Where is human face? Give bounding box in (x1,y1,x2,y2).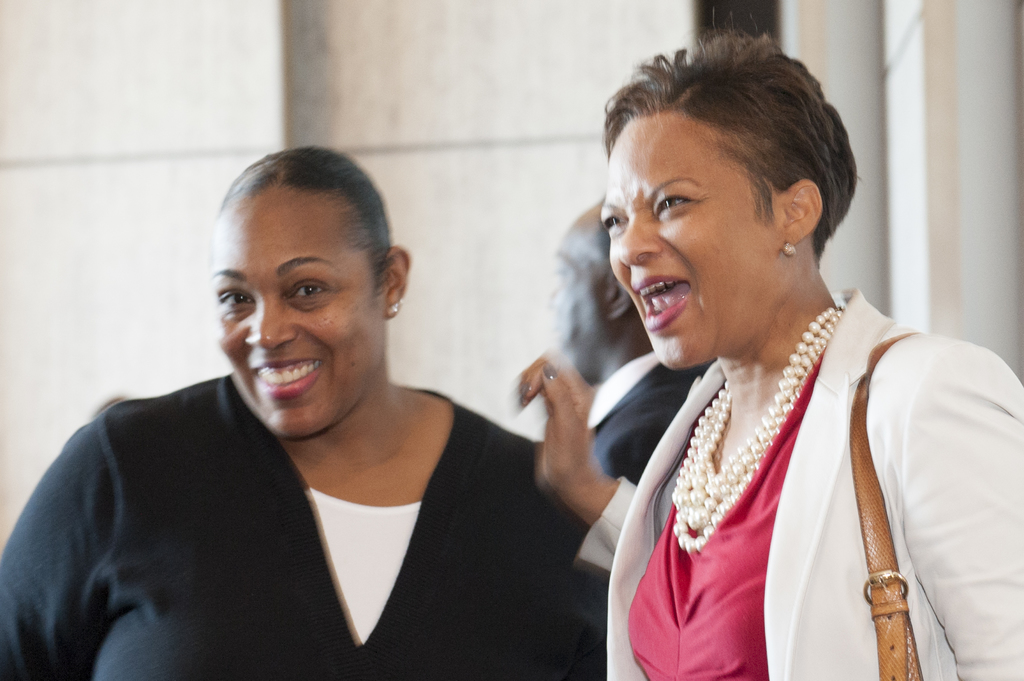
(600,116,775,368).
